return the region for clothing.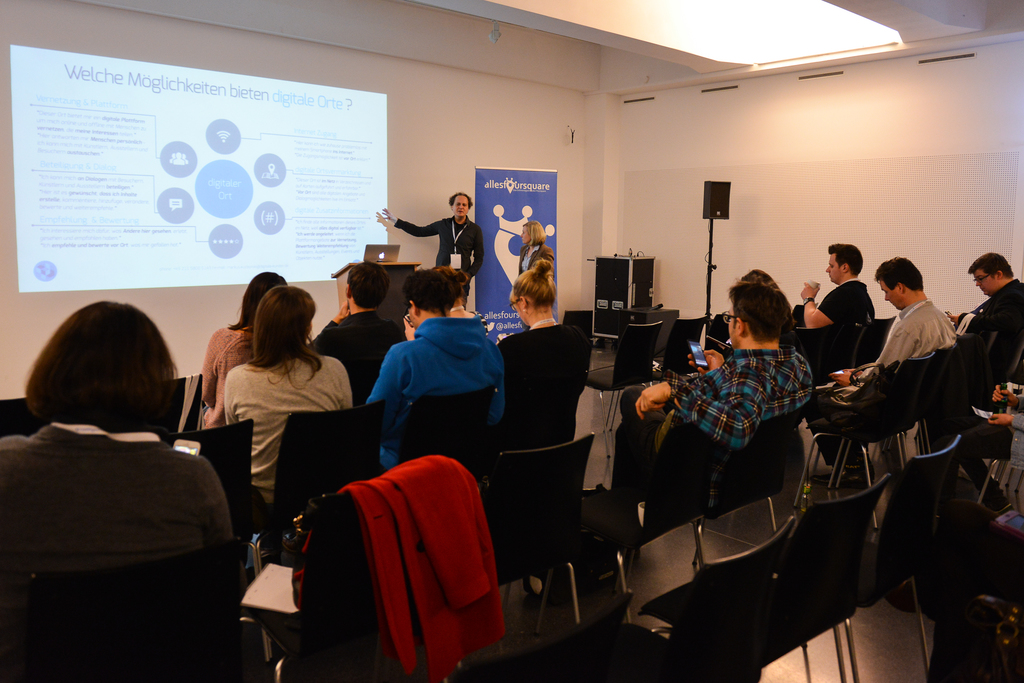
[x1=395, y1=214, x2=489, y2=308].
